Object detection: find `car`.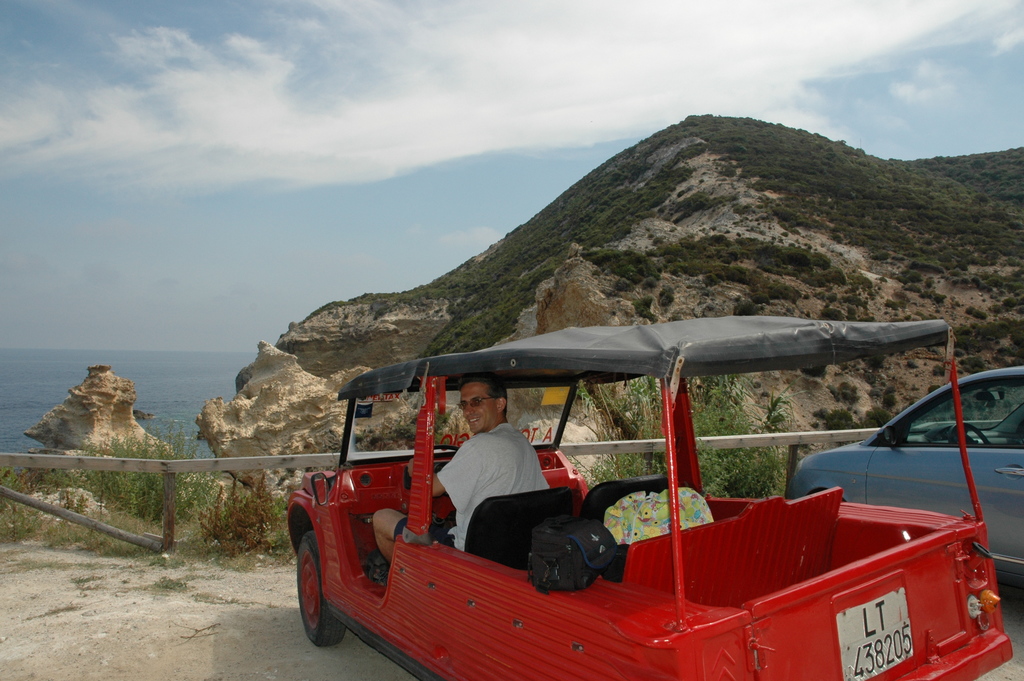
{"left": 787, "top": 366, "right": 1023, "bottom": 600}.
